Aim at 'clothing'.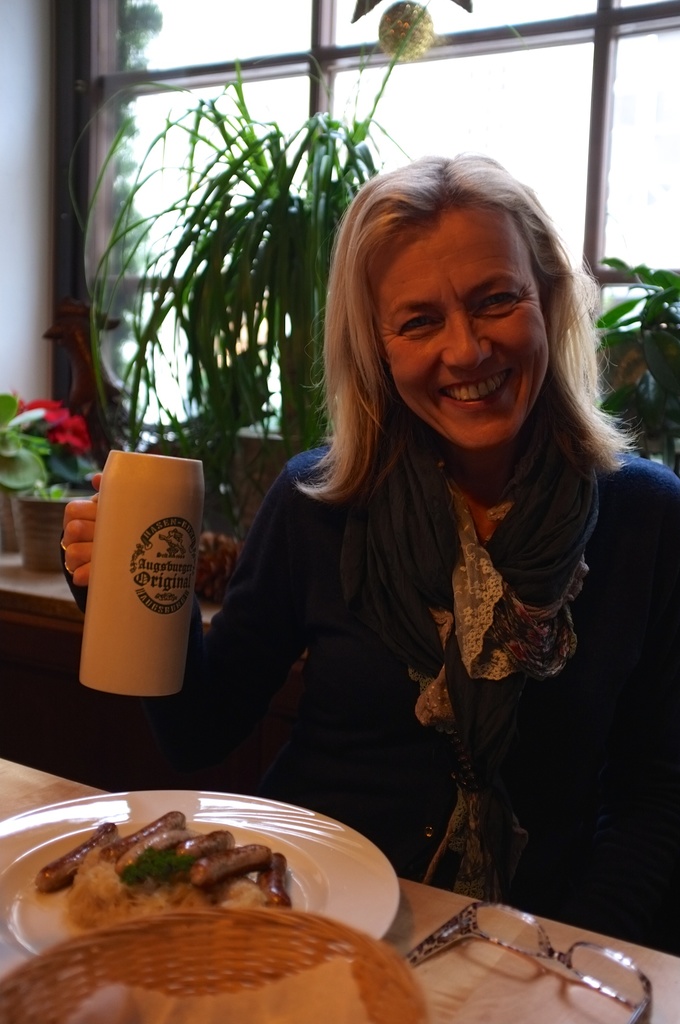
Aimed at x1=56, y1=422, x2=679, y2=915.
